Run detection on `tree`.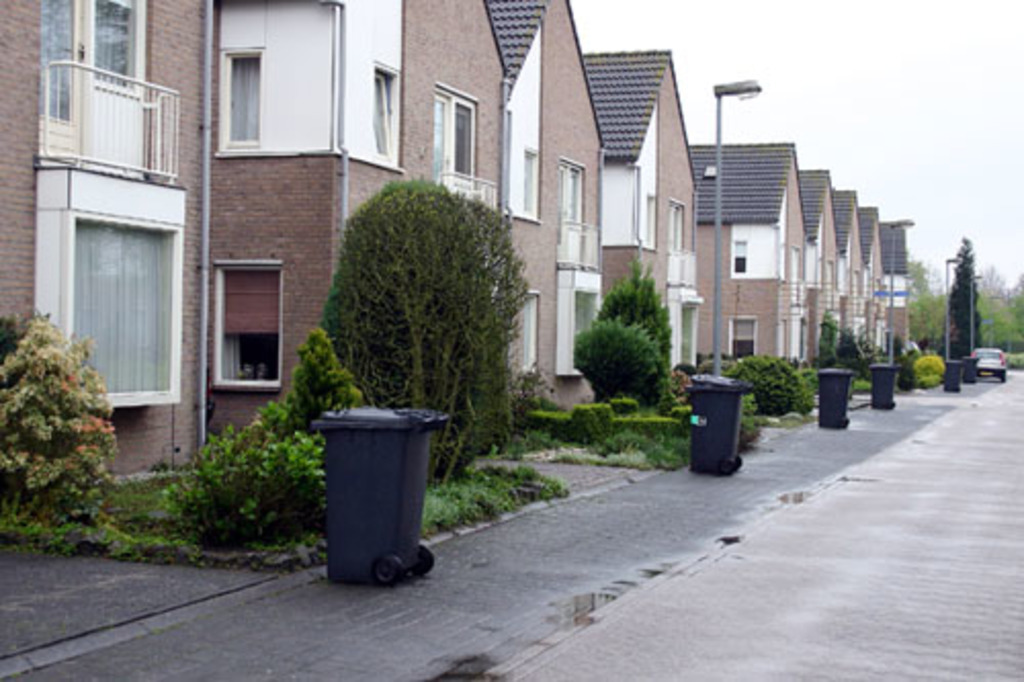
Result: box(317, 176, 518, 475).
